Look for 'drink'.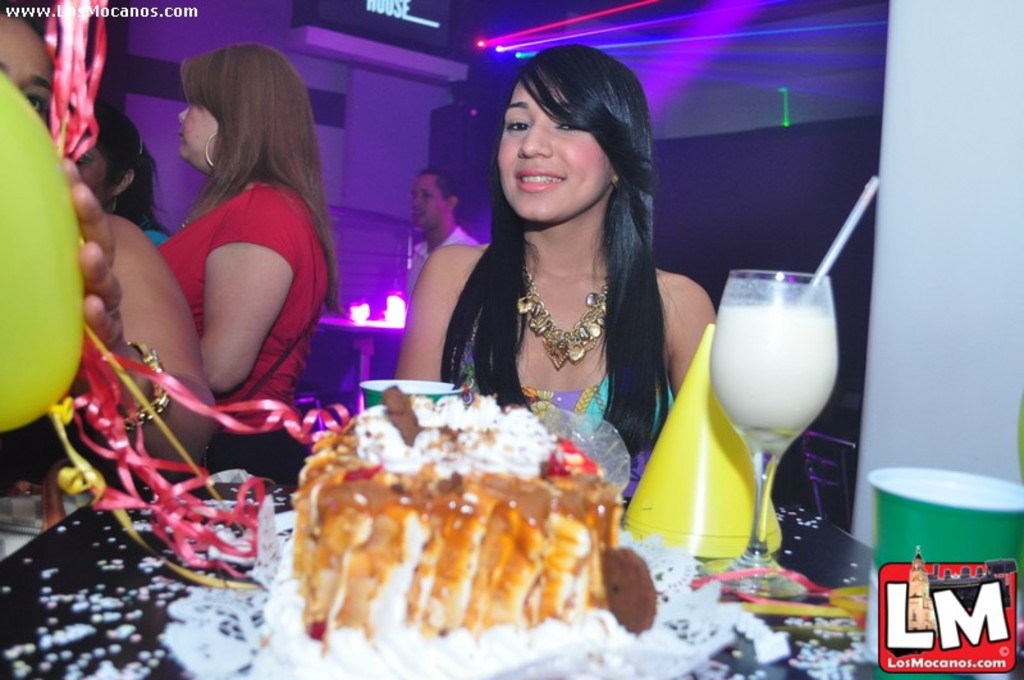
Found: left=701, top=261, right=849, bottom=483.
